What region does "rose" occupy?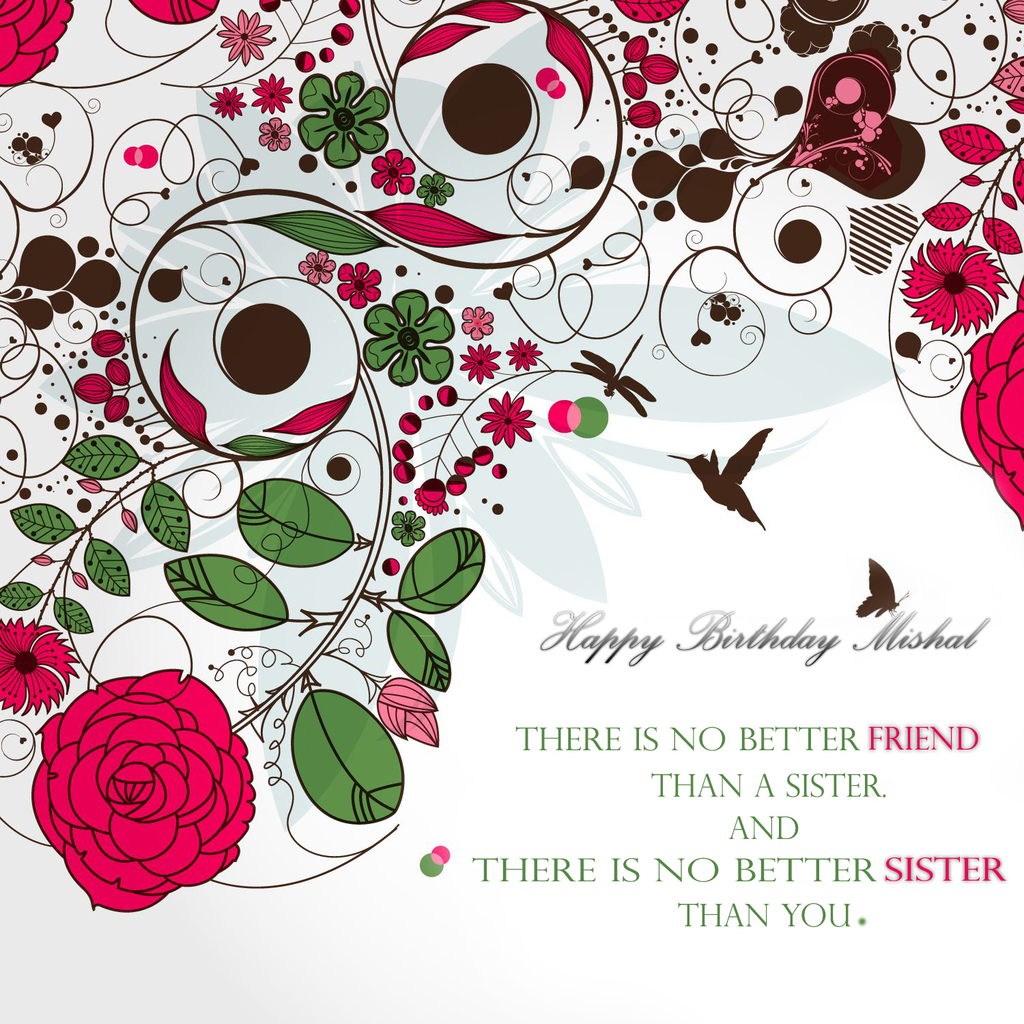
<box>31,664,252,911</box>.
